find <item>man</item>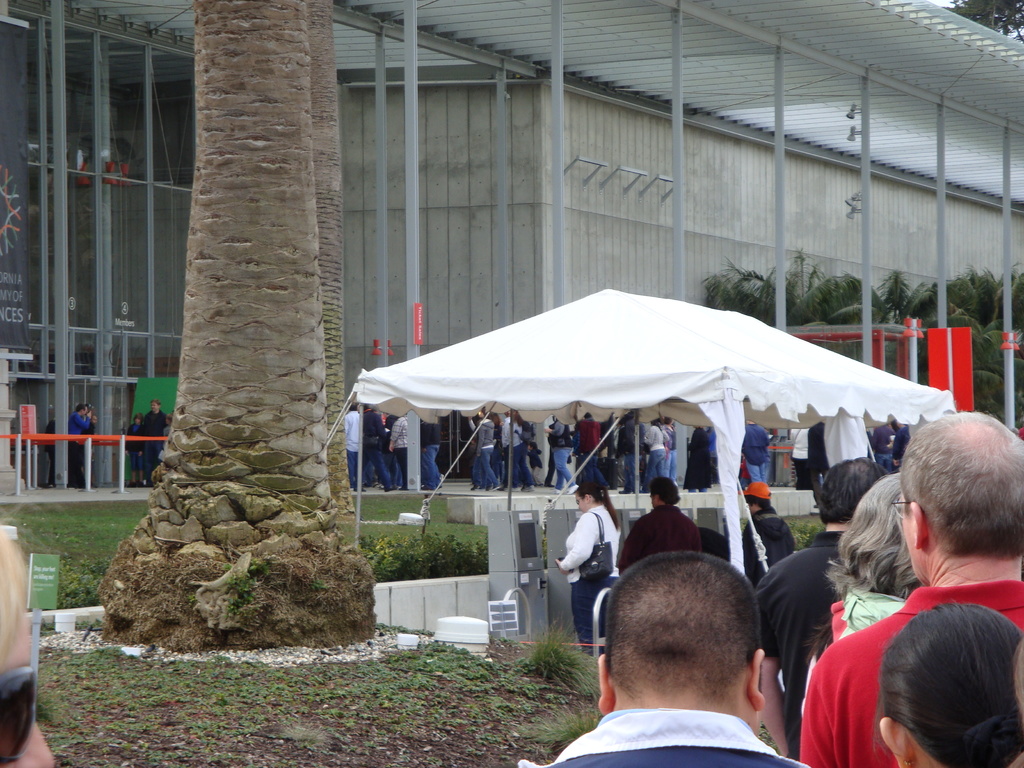
detection(759, 458, 892, 759)
